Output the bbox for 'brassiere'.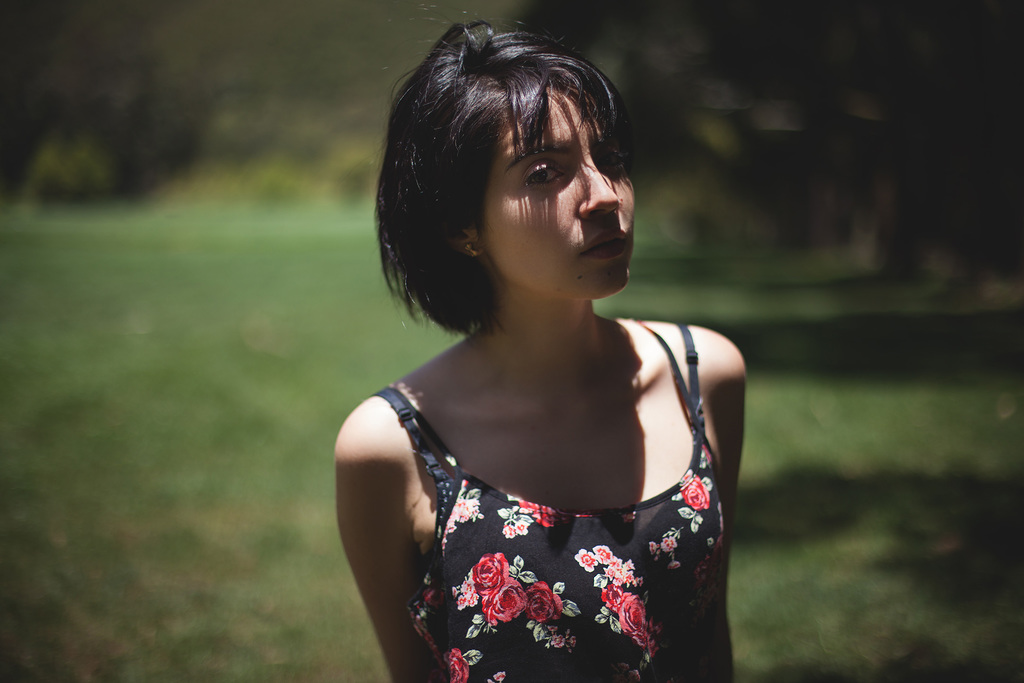
crop(372, 313, 731, 609).
